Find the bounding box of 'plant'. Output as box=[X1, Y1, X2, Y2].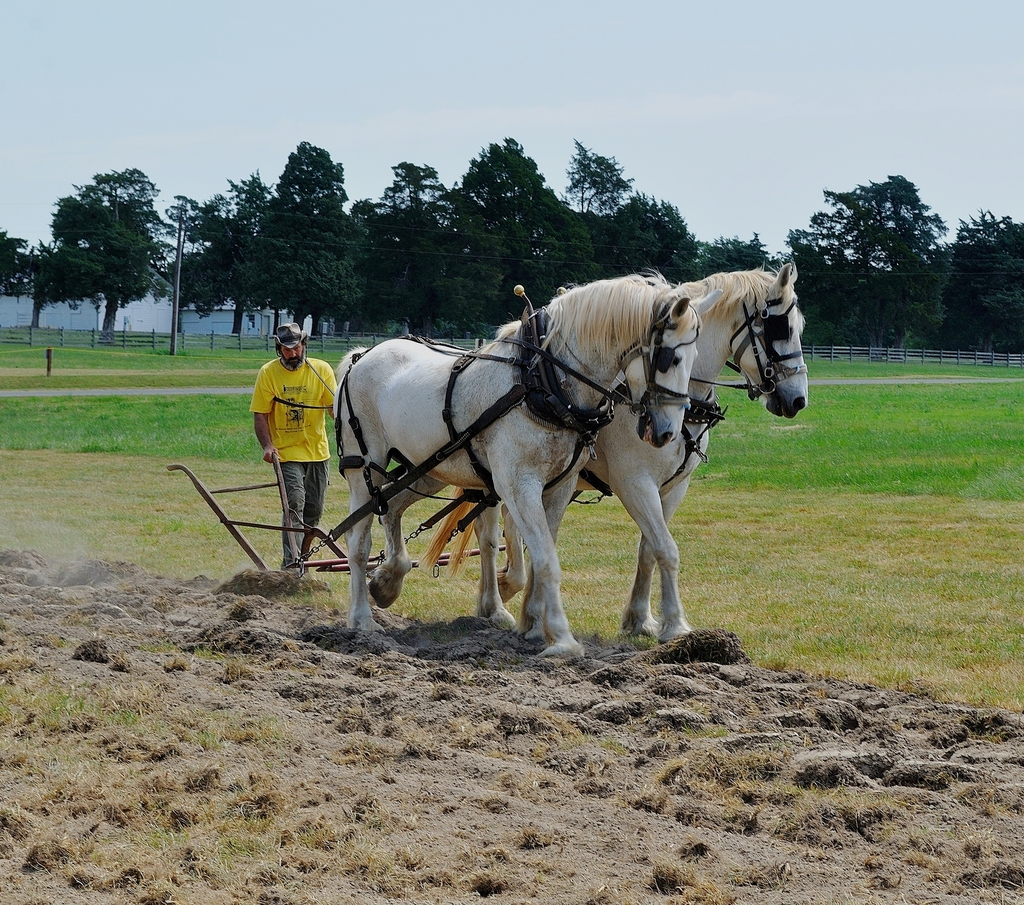
box=[81, 690, 132, 727].
